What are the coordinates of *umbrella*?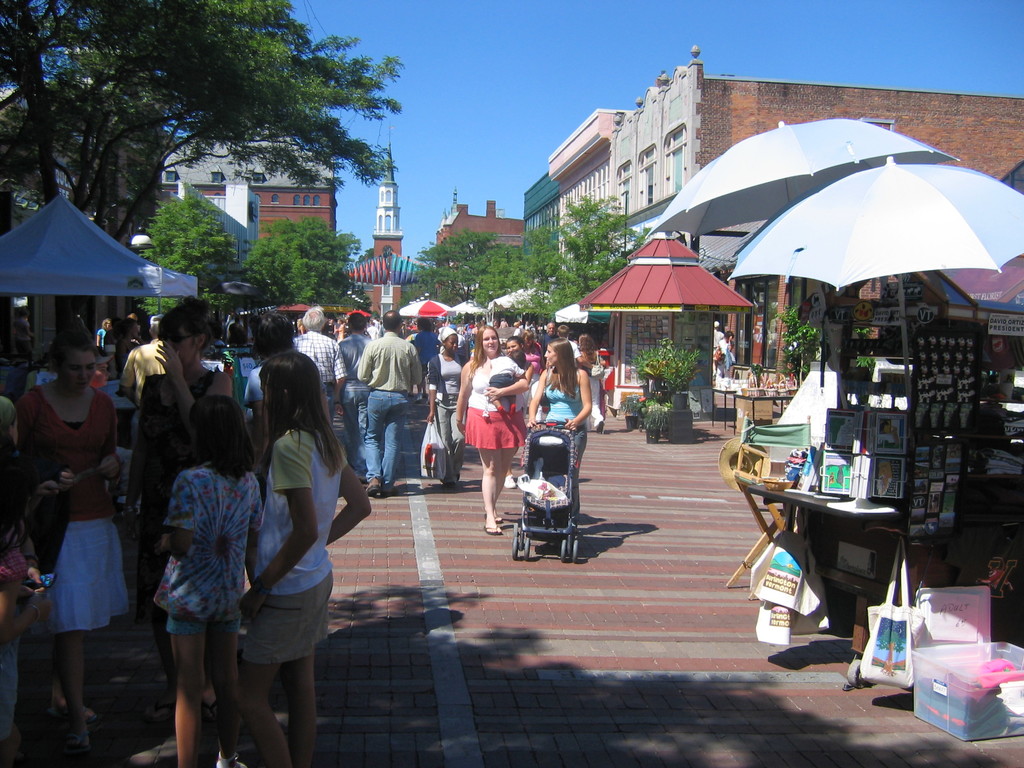
rect(447, 295, 488, 323).
